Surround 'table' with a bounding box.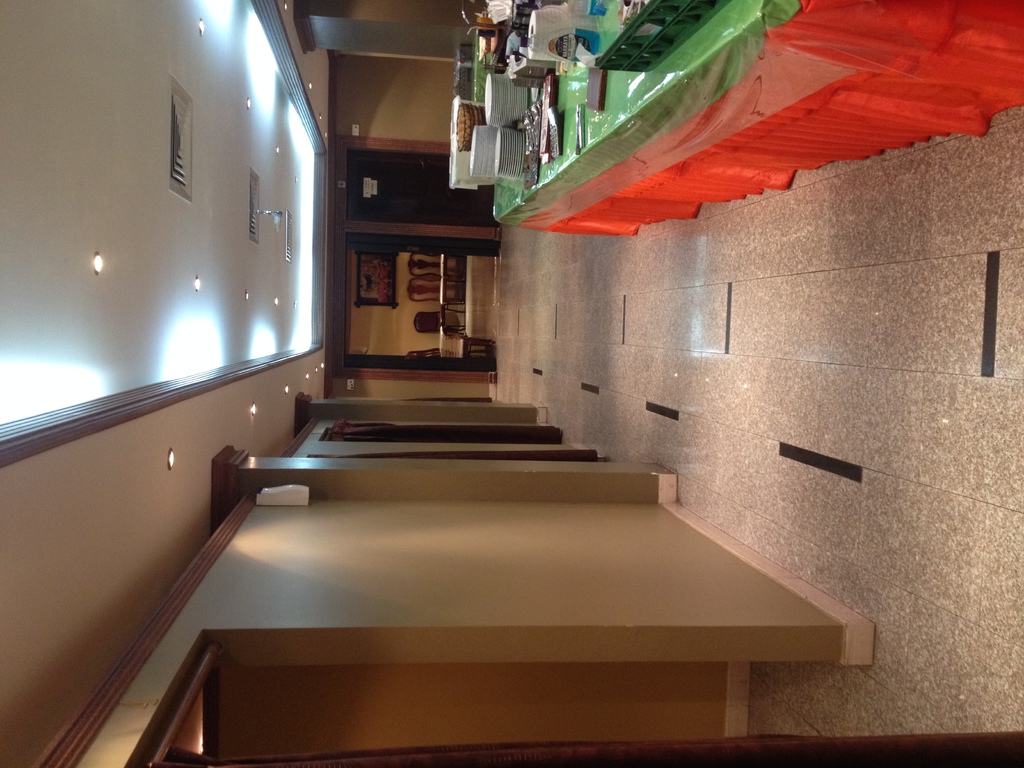
BBox(493, 0, 1023, 237).
